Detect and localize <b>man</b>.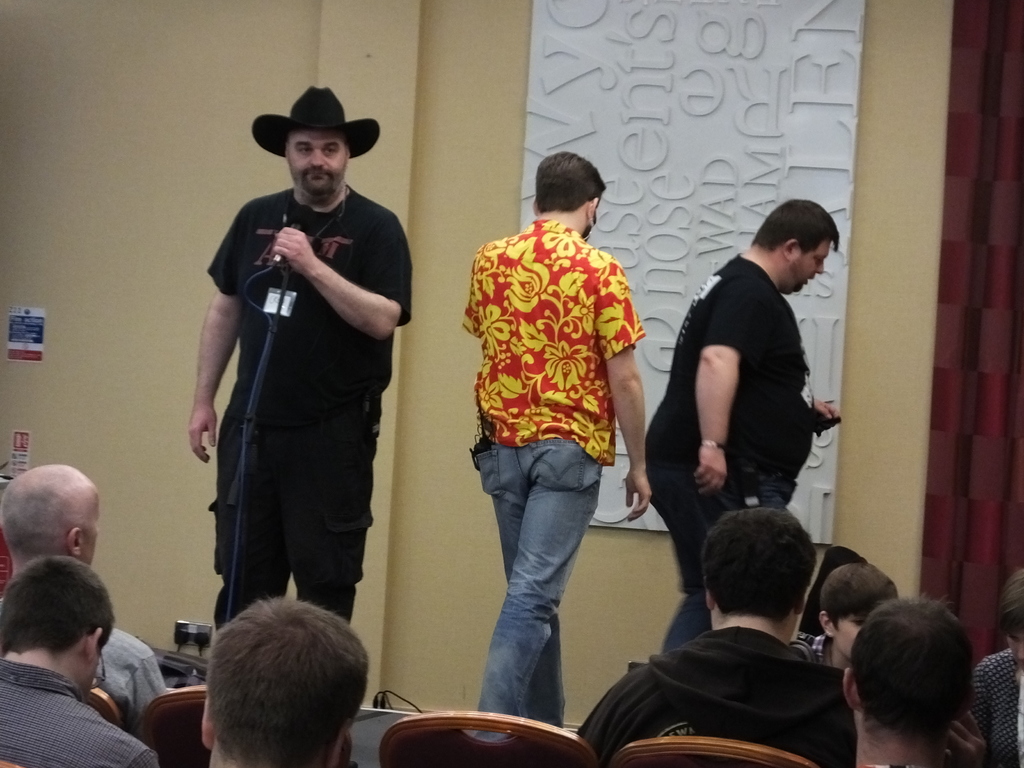
Localized at x1=0, y1=554, x2=157, y2=767.
